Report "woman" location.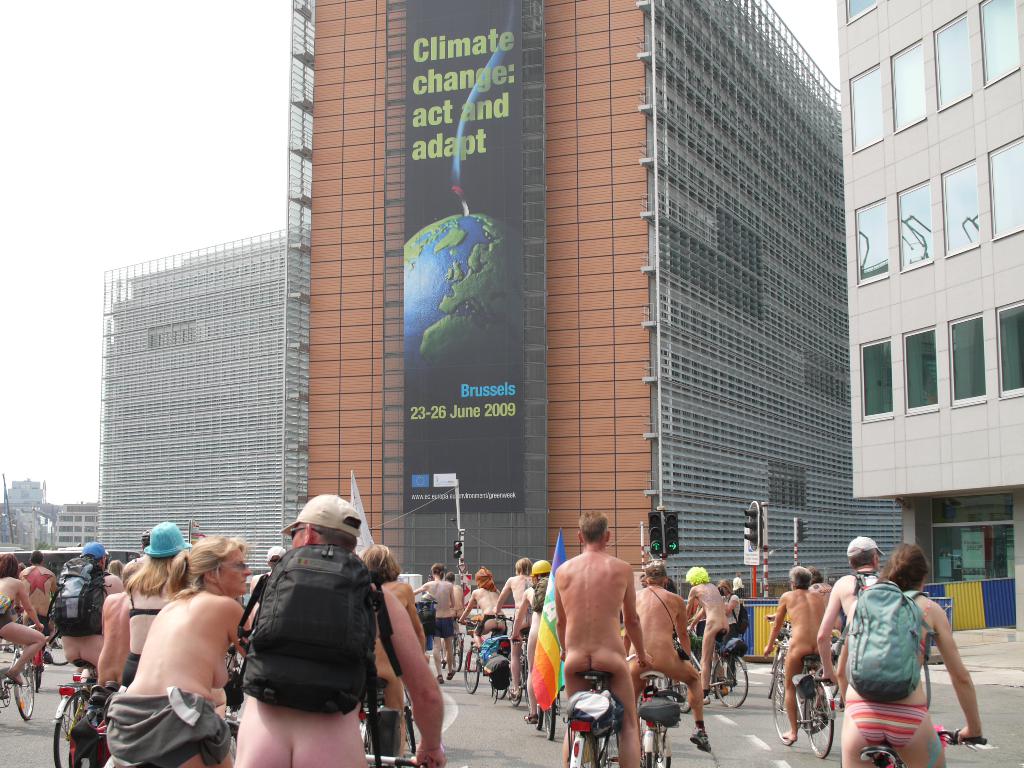
Report: locate(116, 525, 197, 704).
